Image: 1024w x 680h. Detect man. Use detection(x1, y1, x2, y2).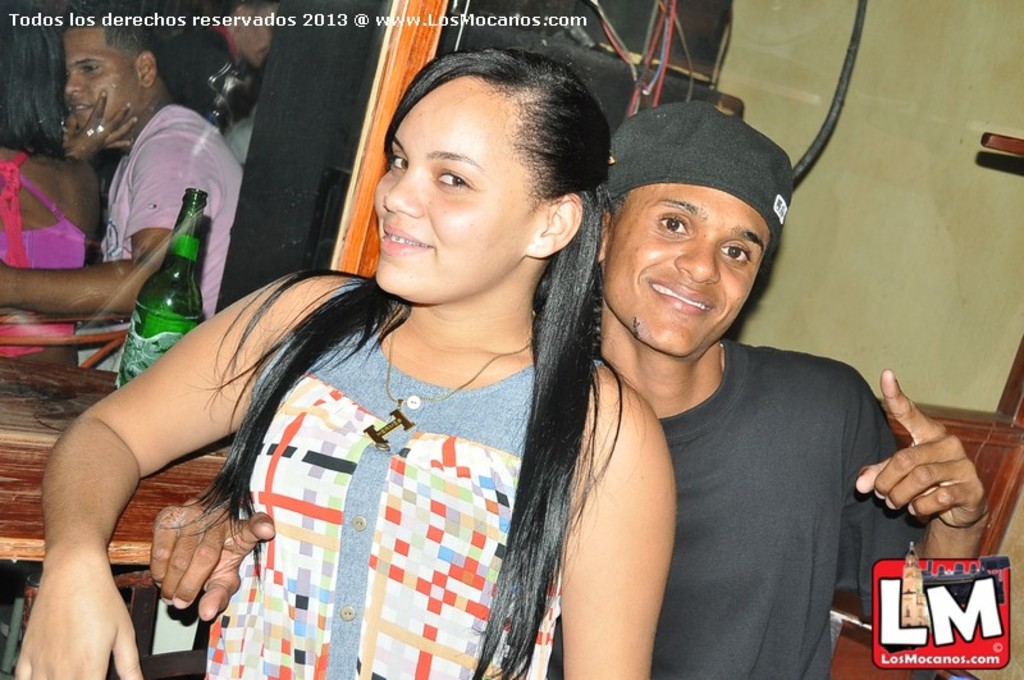
detection(15, 51, 262, 336).
